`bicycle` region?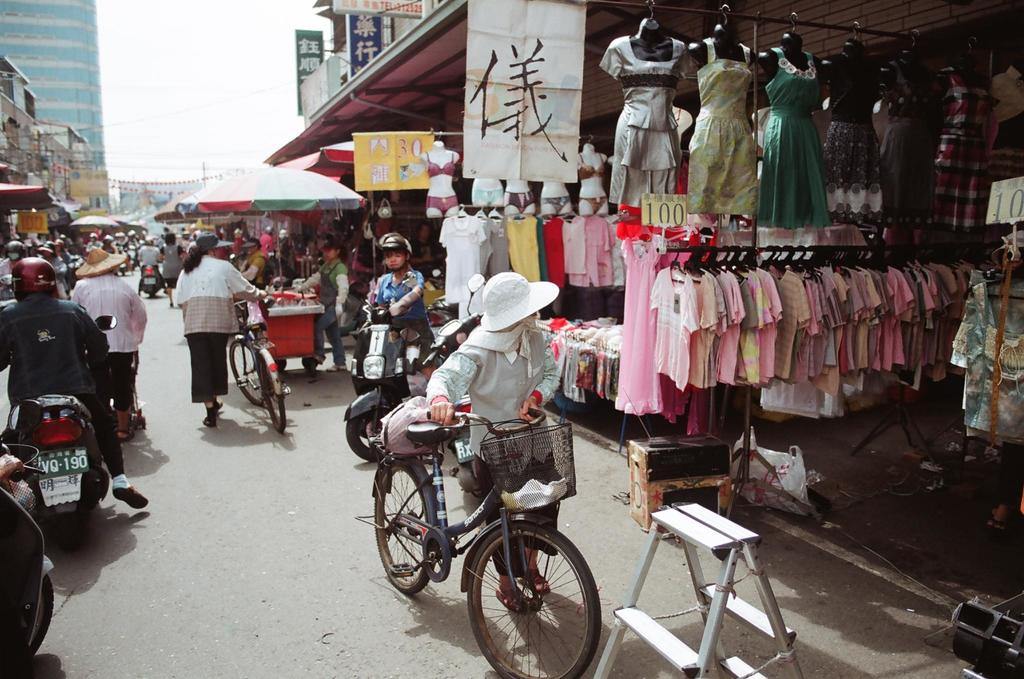
367,382,616,650
